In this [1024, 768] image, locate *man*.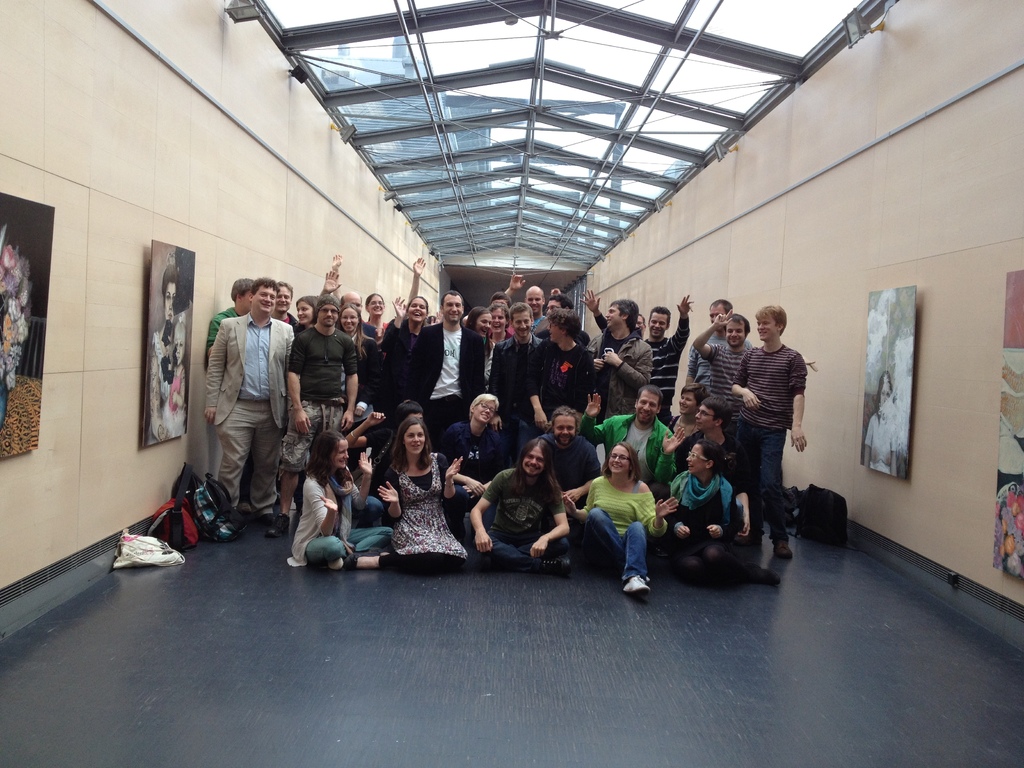
Bounding box: {"x1": 694, "y1": 305, "x2": 751, "y2": 436}.
